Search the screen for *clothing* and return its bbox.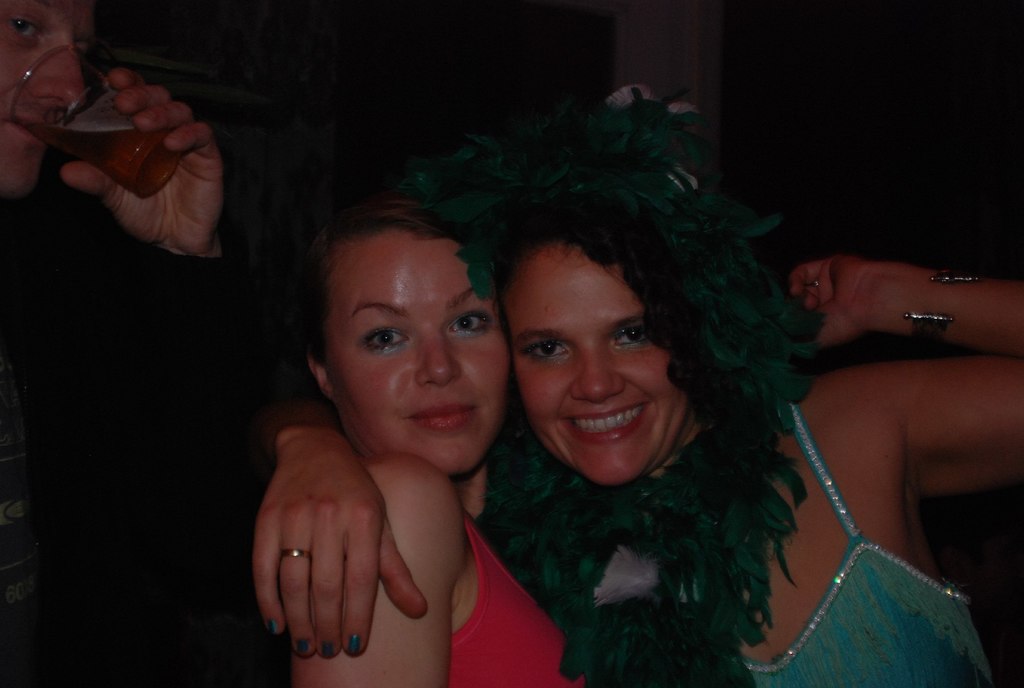
Found: crop(446, 512, 588, 687).
